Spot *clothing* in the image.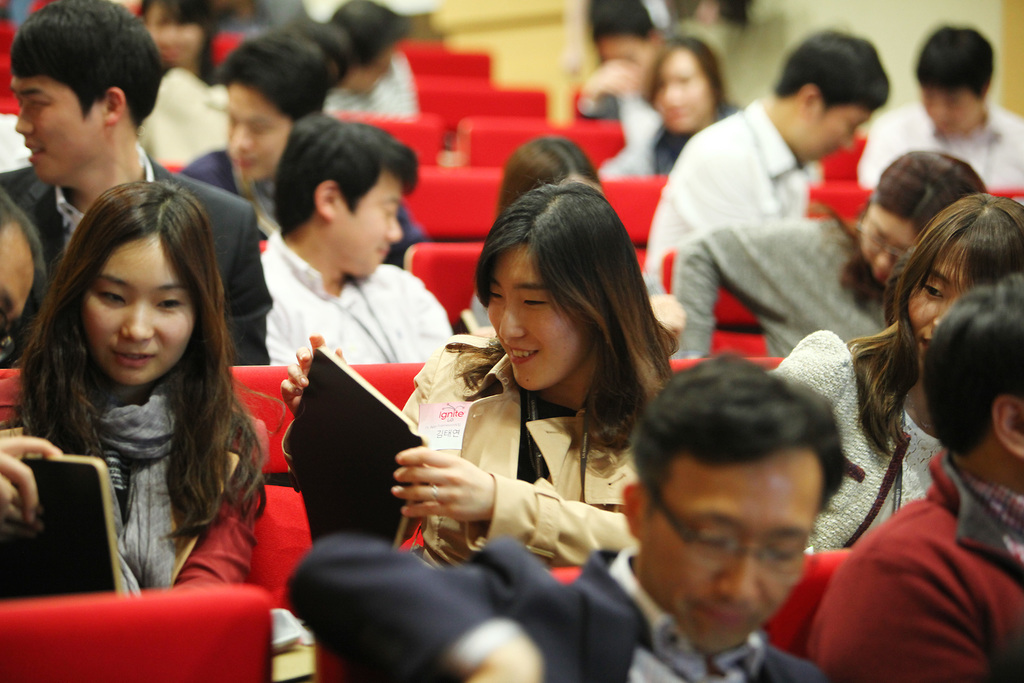
*clothing* found at [left=762, top=329, right=944, bottom=555].
